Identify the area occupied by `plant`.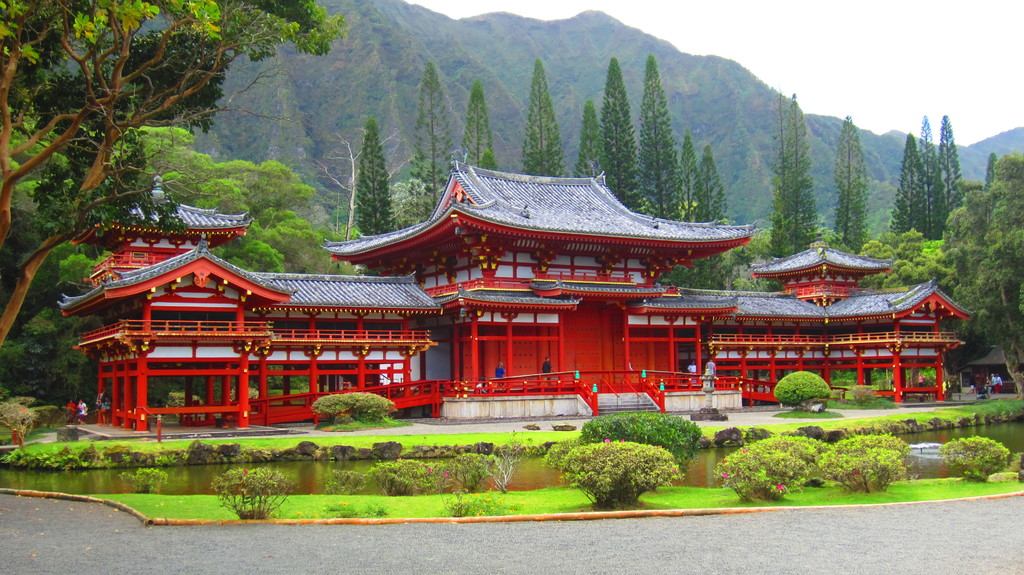
Area: (left=719, top=429, right=842, bottom=503).
